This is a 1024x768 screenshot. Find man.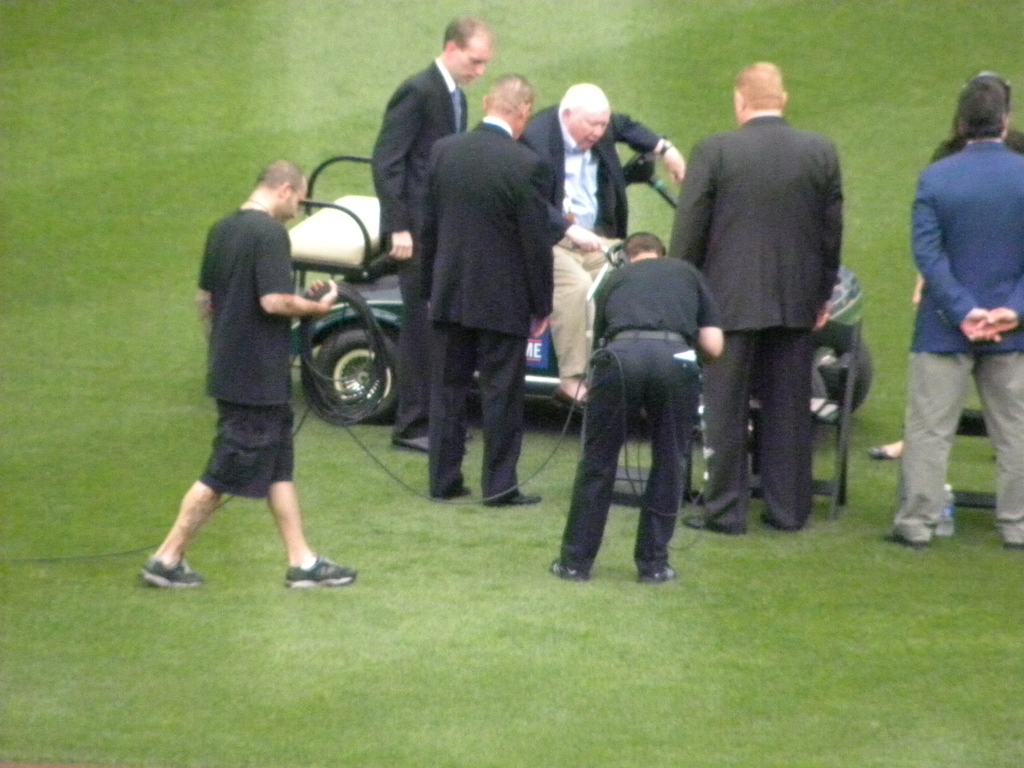
Bounding box: {"x1": 515, "y1": 80, "x2": 691, "y2": 406}.
